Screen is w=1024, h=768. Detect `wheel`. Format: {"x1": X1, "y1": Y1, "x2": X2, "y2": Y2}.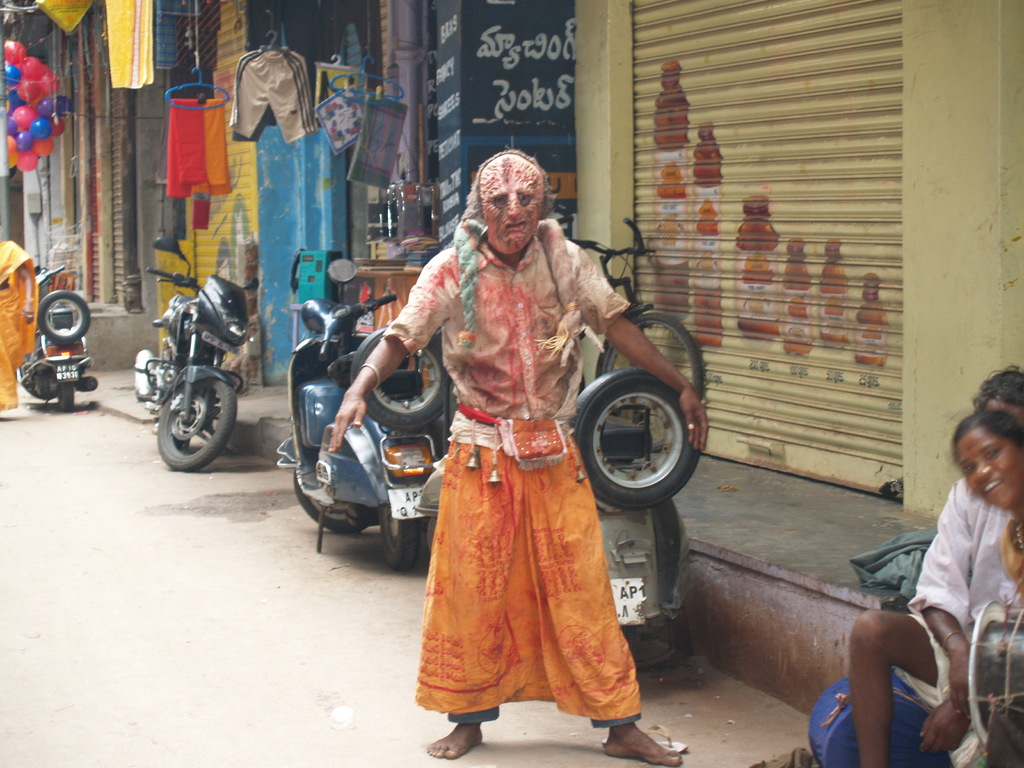
{"x1": 380, "y1": 508, "x2": 422, "y2": 569}.
